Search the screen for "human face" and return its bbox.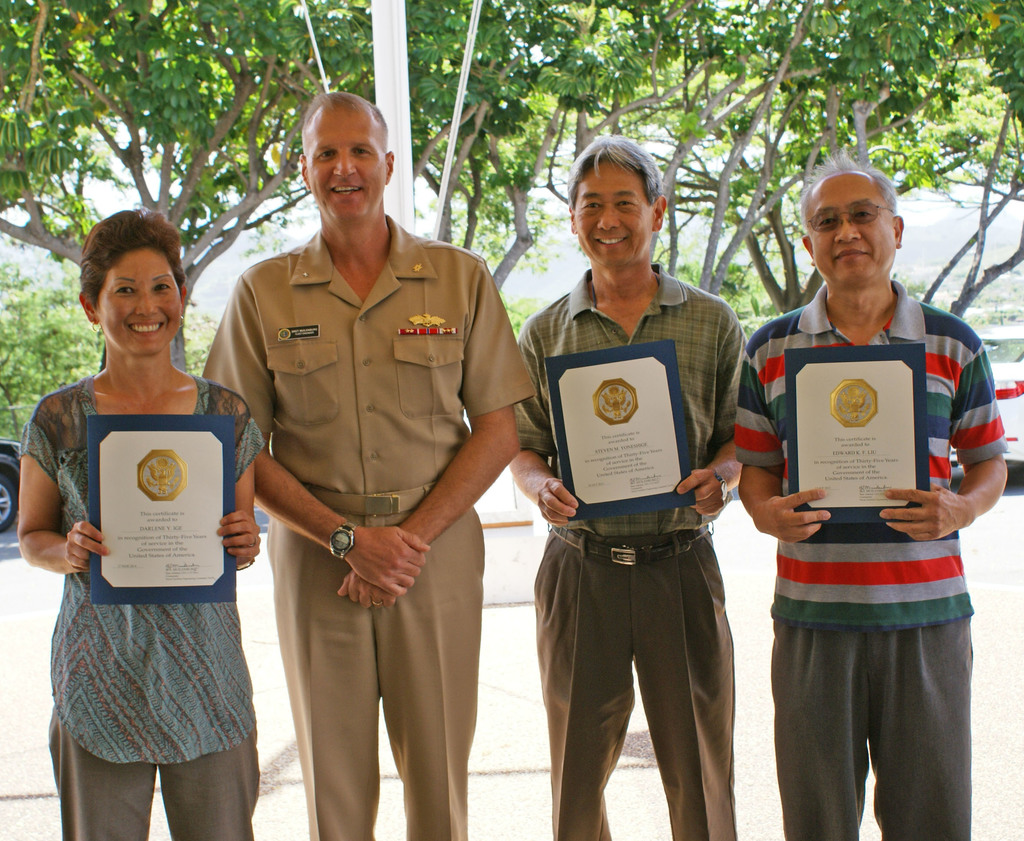
Found: [98,248,184,355].
